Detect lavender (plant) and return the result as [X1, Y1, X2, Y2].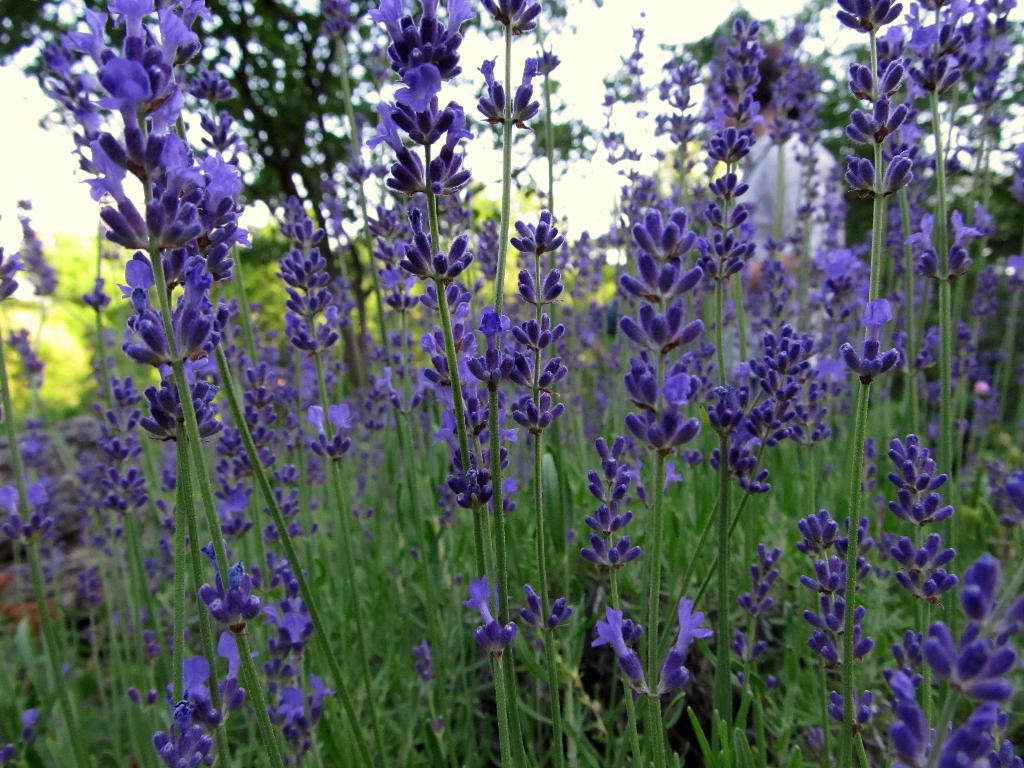
[470, 576, 513, 675].
